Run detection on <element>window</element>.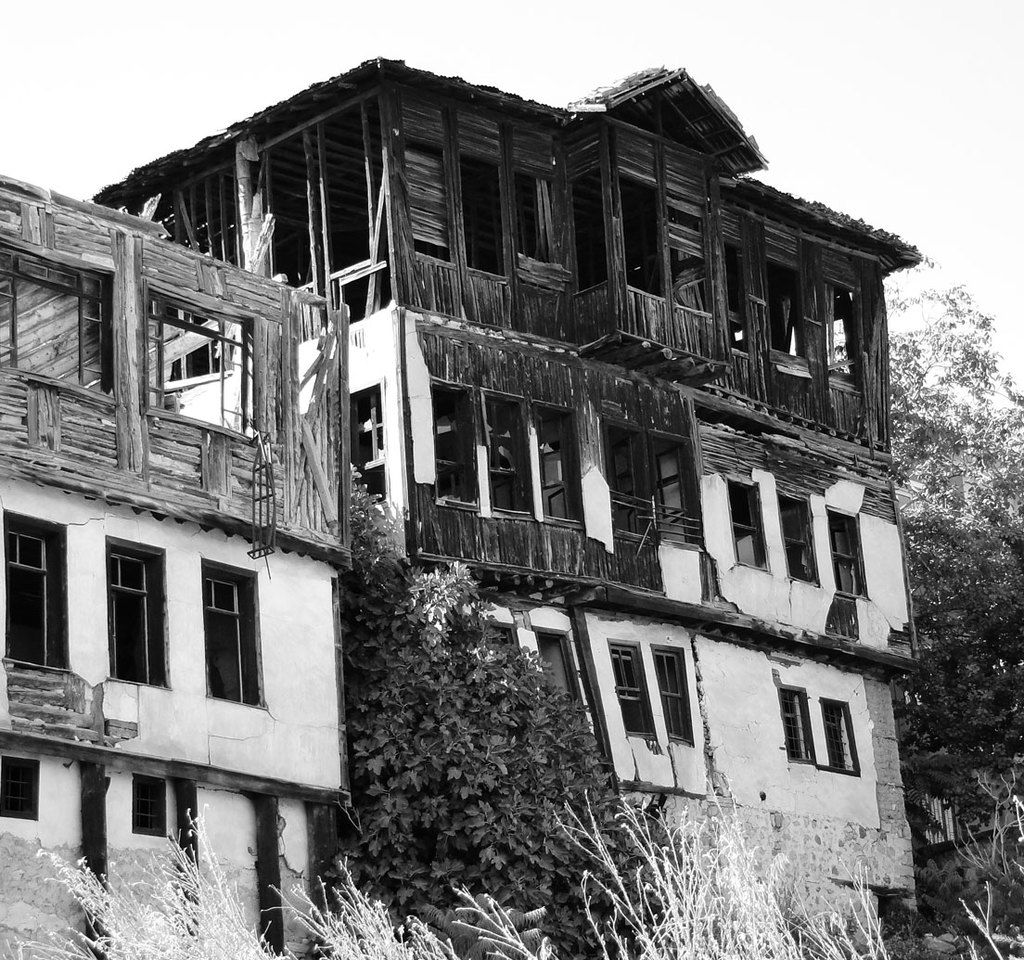
Result: [left=776, top=685, right=818, bottom=760].
